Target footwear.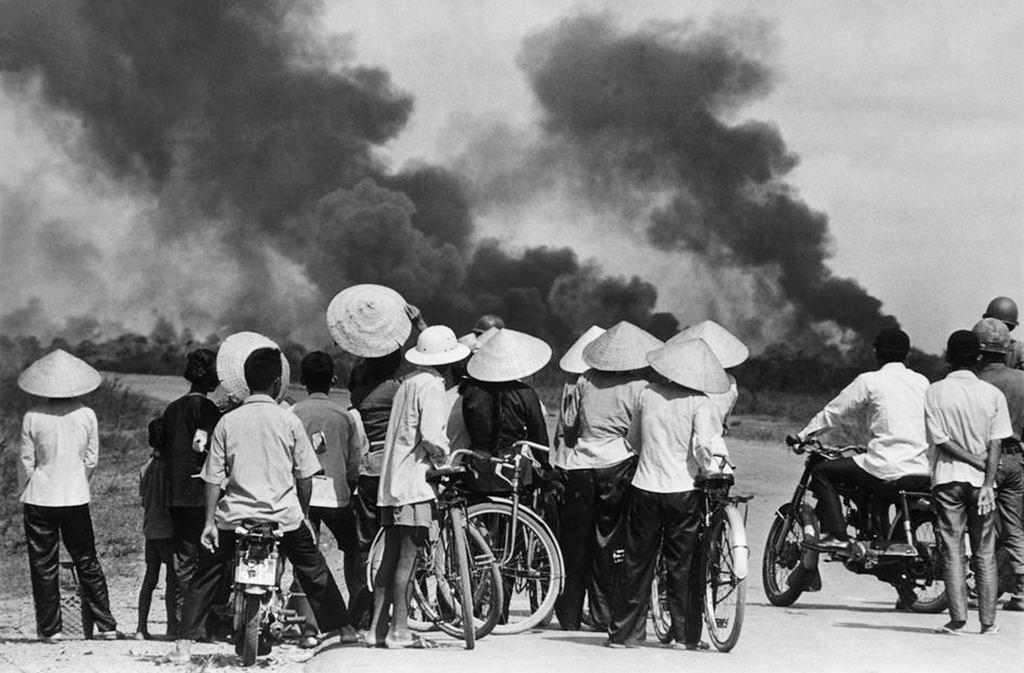
Target region: 671, 630, 709, 650.
